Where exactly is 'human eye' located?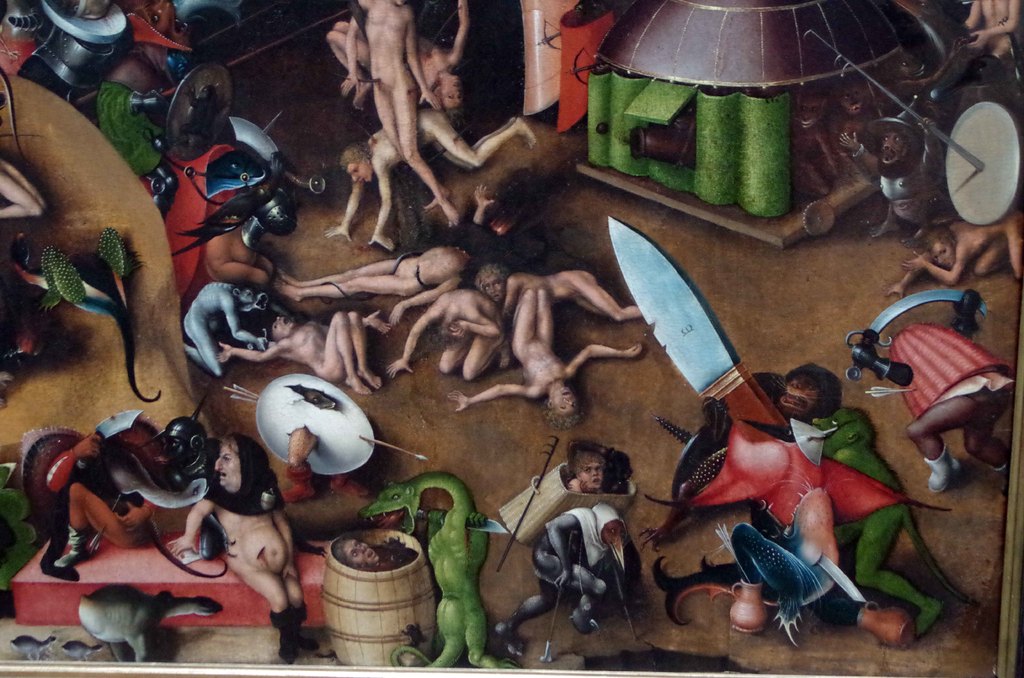
Its bounding box is [left=582, top=465, right=592, bottom=474].
